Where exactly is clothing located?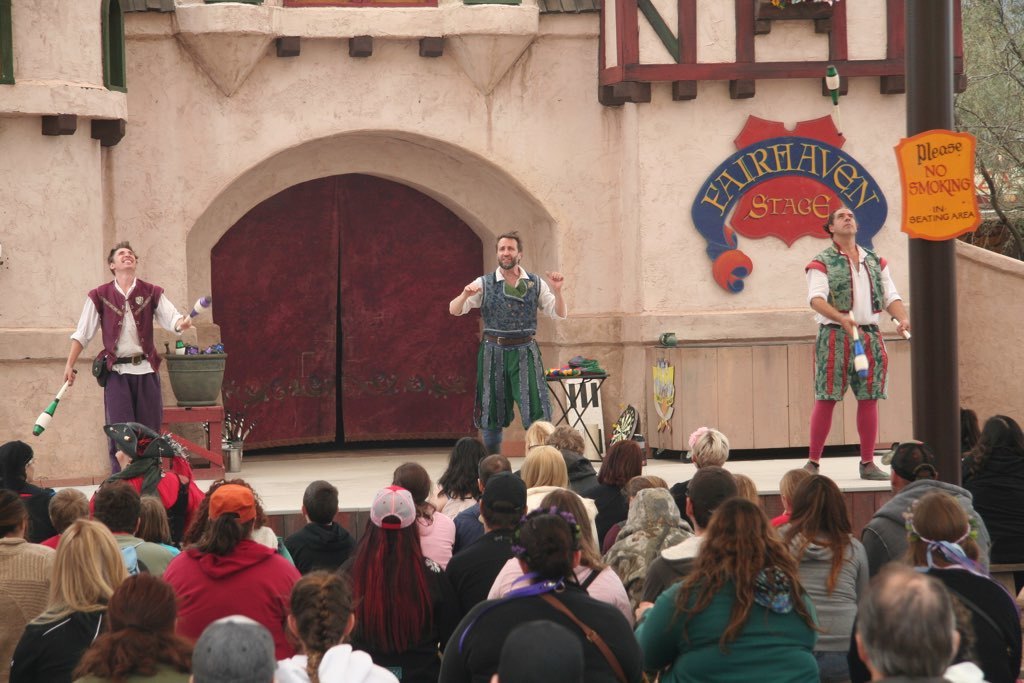
Its bounding box is bbox=(854, 486, 995, 582).
